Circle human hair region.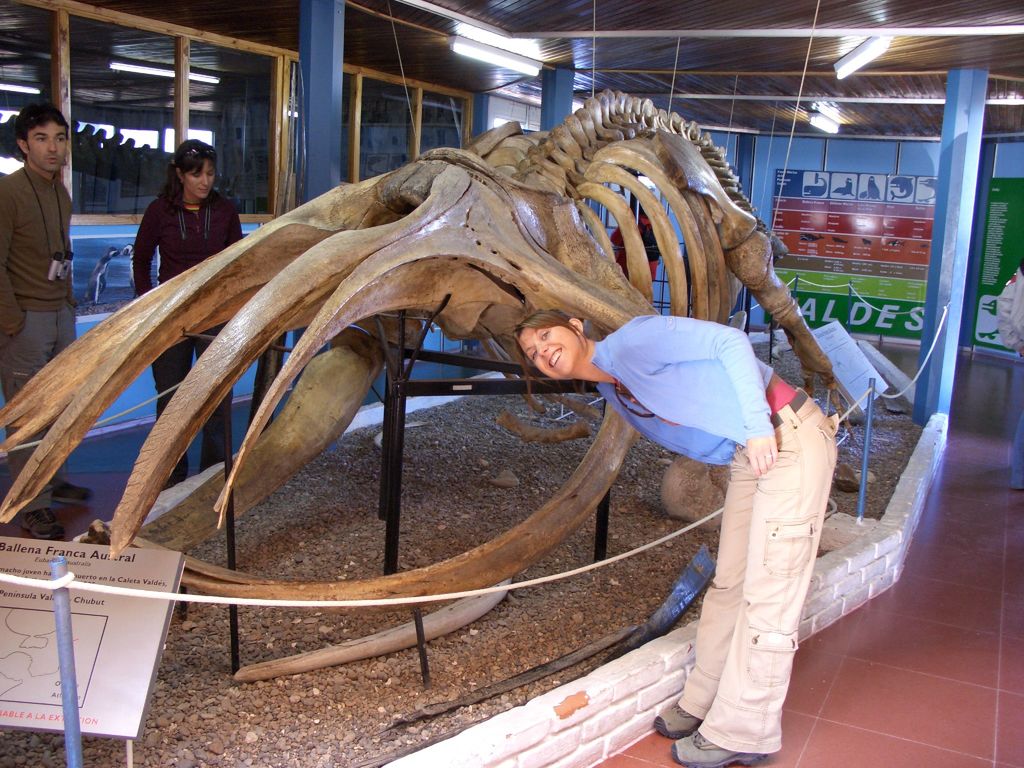
Region: [13, 101, 70, 162].
